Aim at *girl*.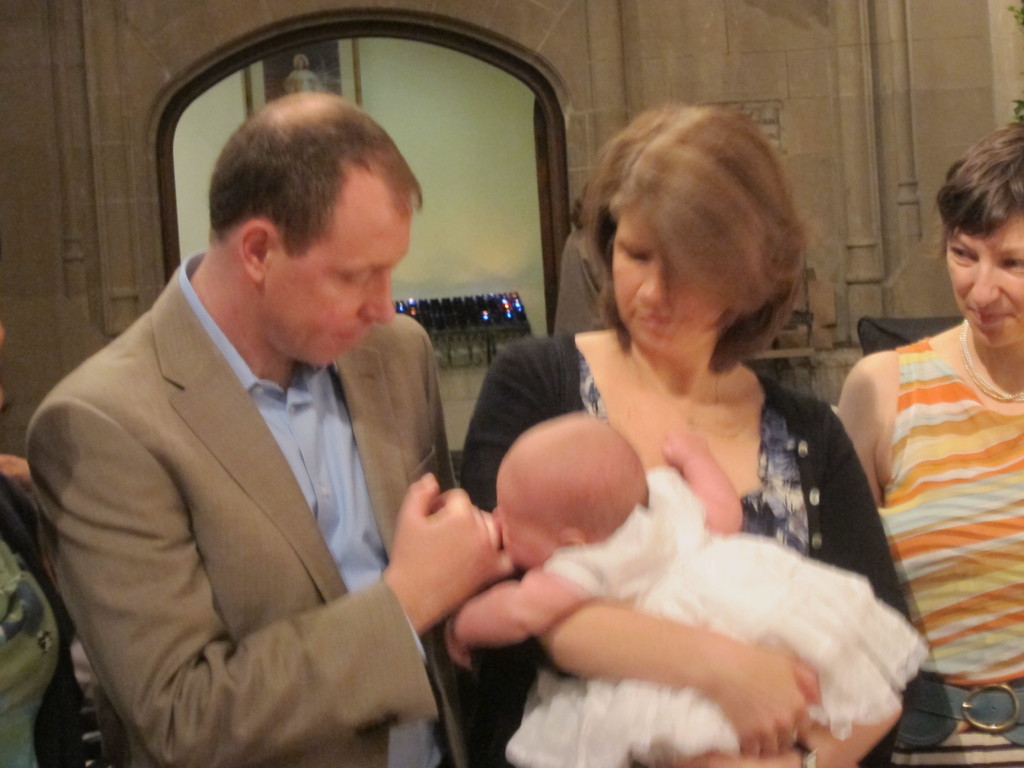
Aimed at bbox=[833, 119, 1023, 740].
